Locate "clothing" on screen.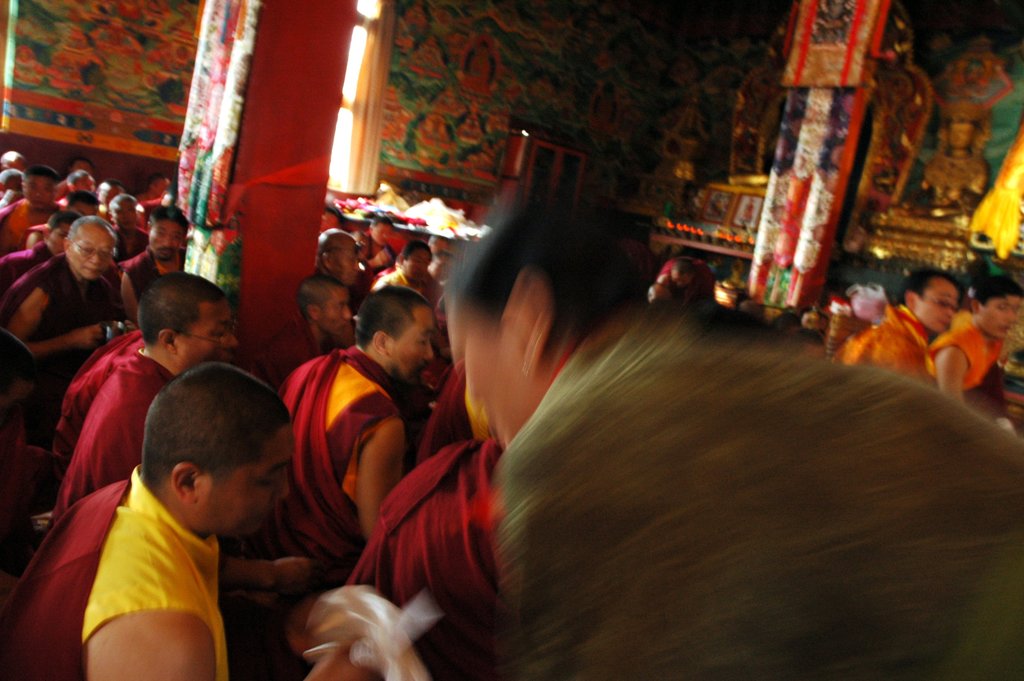
On screen at 836:301:931:382.
